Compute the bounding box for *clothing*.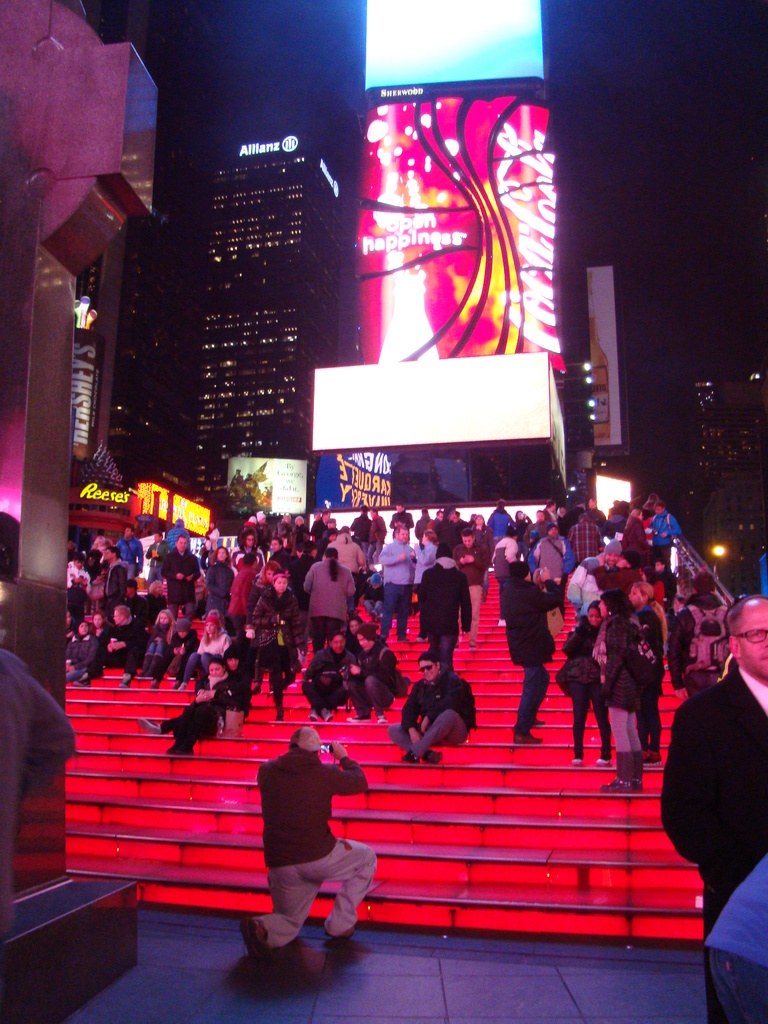
(0, 653, 79, 846).
